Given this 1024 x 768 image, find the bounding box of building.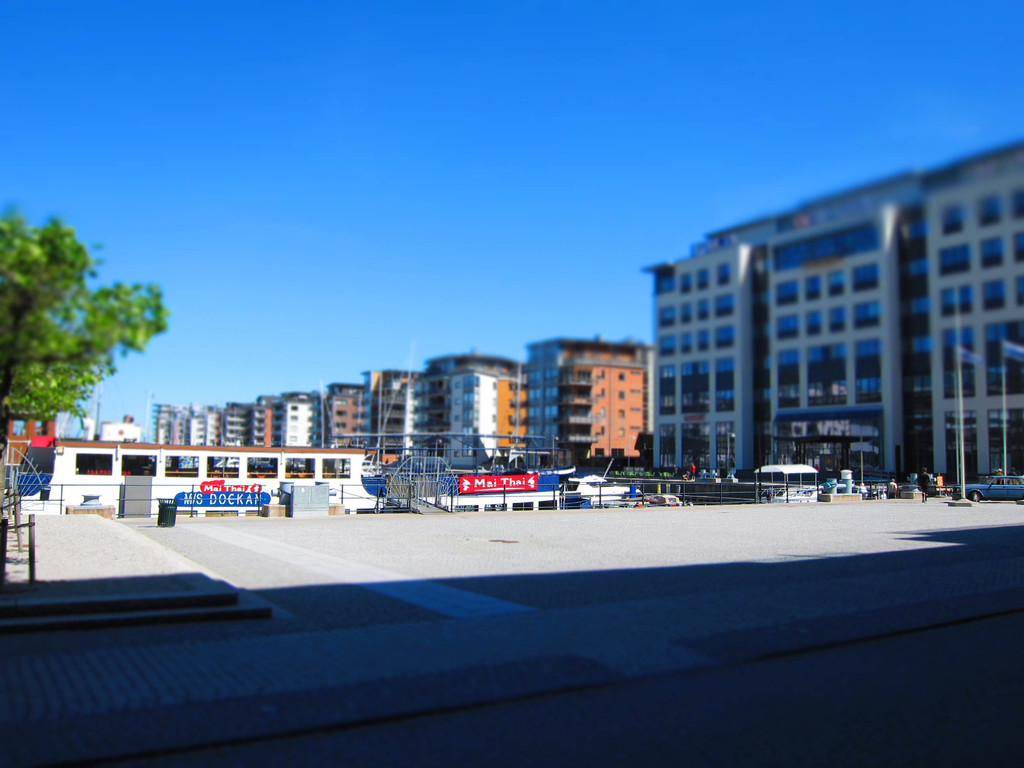
(268, 386, 320, 448).
